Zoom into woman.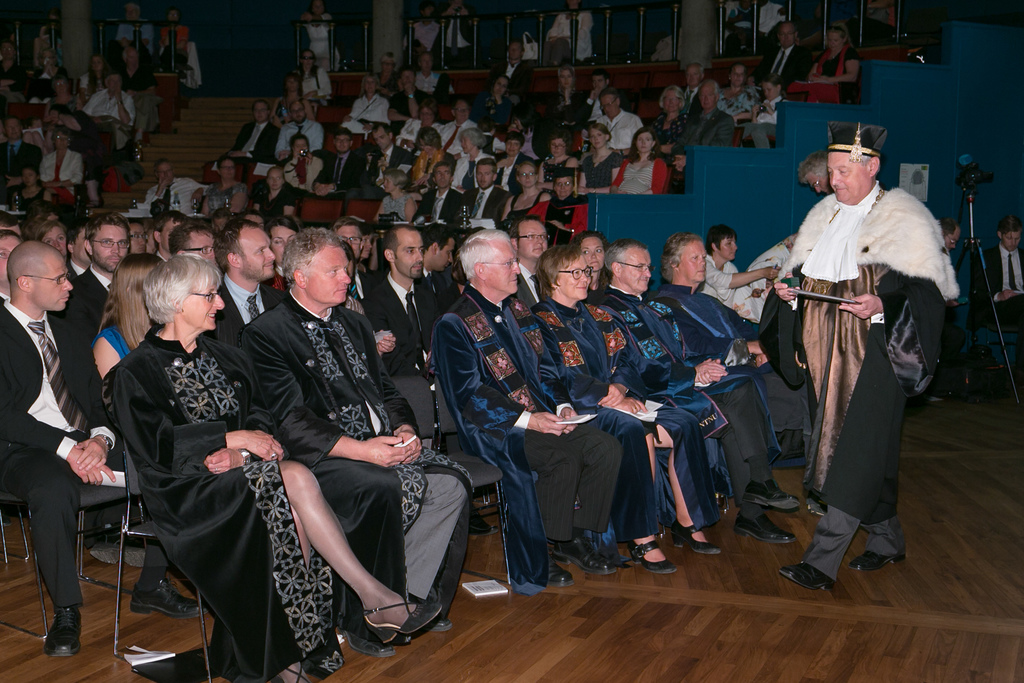
Zoom target: Rect(572, 120, 628, 200).
